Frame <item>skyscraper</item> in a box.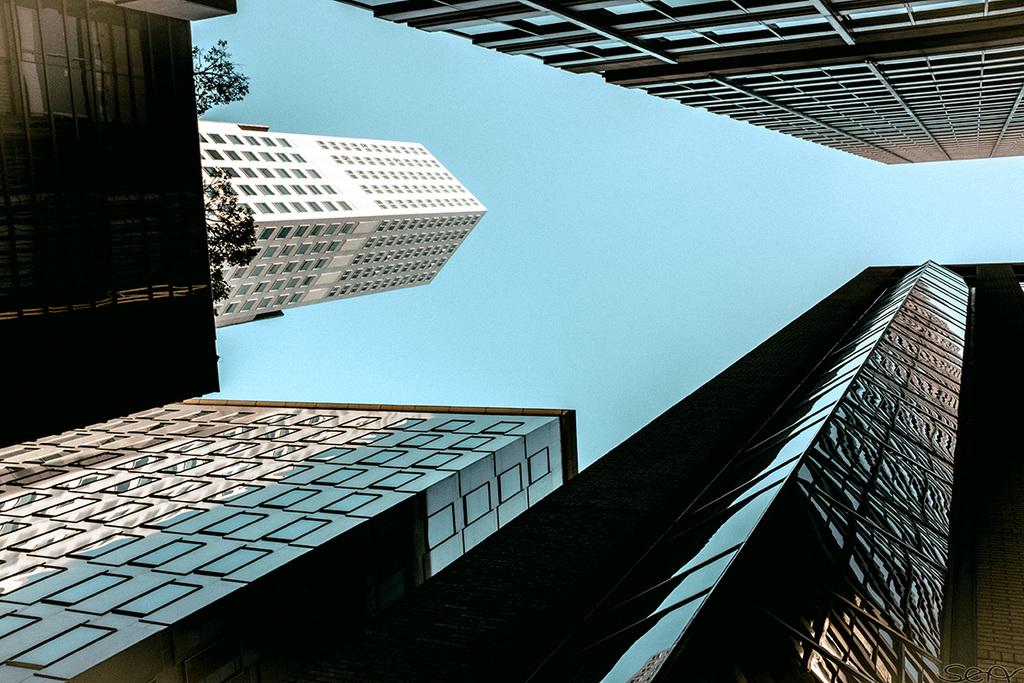
(189,111,508,342).
